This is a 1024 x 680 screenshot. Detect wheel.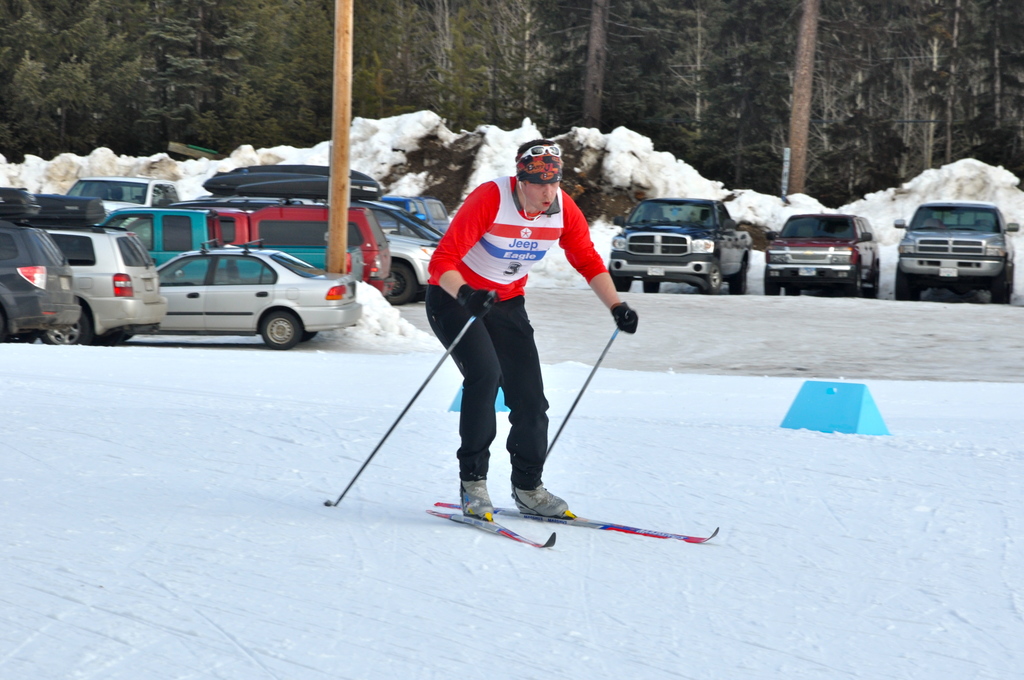
{"x1": 700, "y1": 257, "x2": 723, "y2": 293}.
